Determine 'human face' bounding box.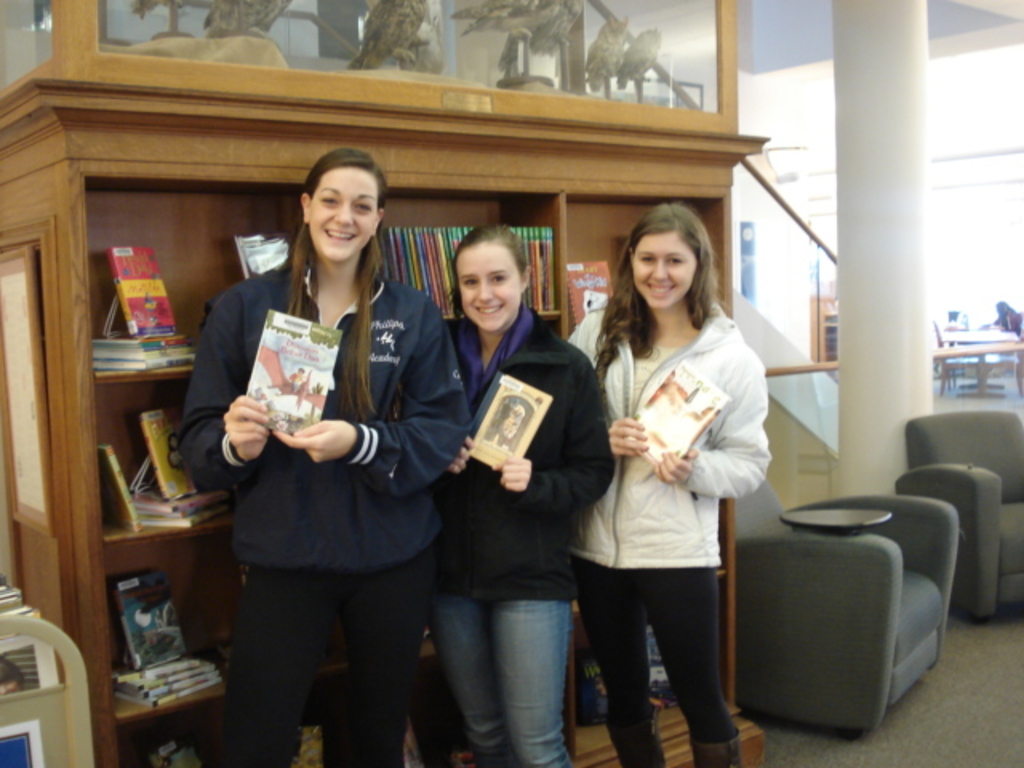
Determined: bbox=(456, 242, 522, 328).
